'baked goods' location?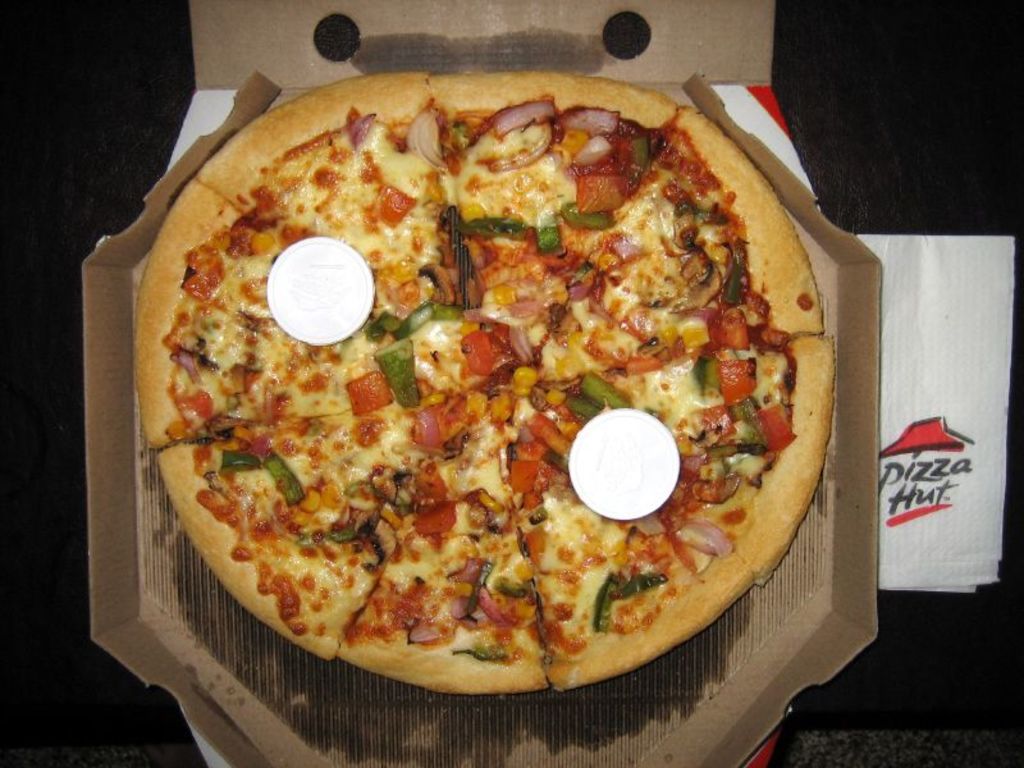
locate(132, 68, 840, 696)
